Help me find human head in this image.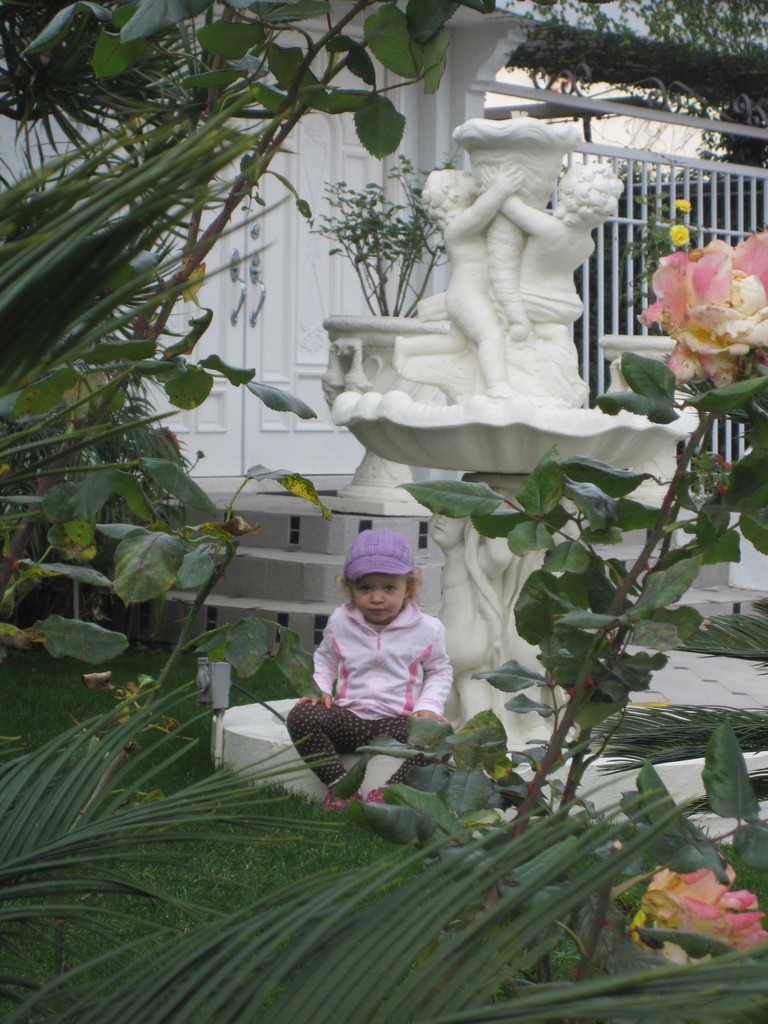
Found it: <region>550, 159, 627, 227</region>.
